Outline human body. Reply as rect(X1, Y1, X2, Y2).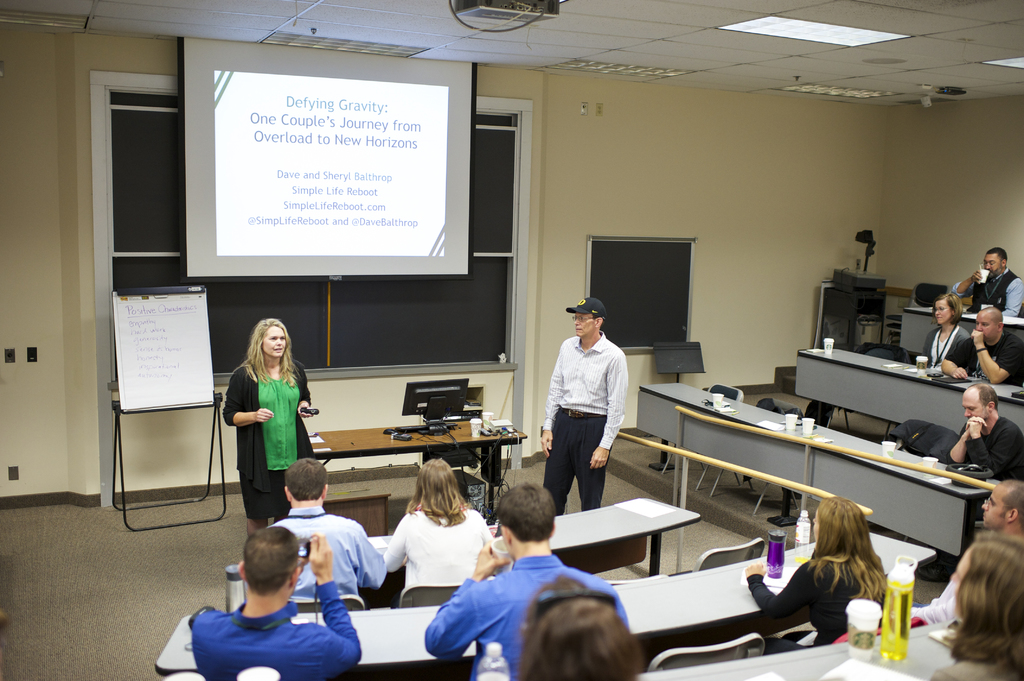
rect(930, 518, 1023, 680).
